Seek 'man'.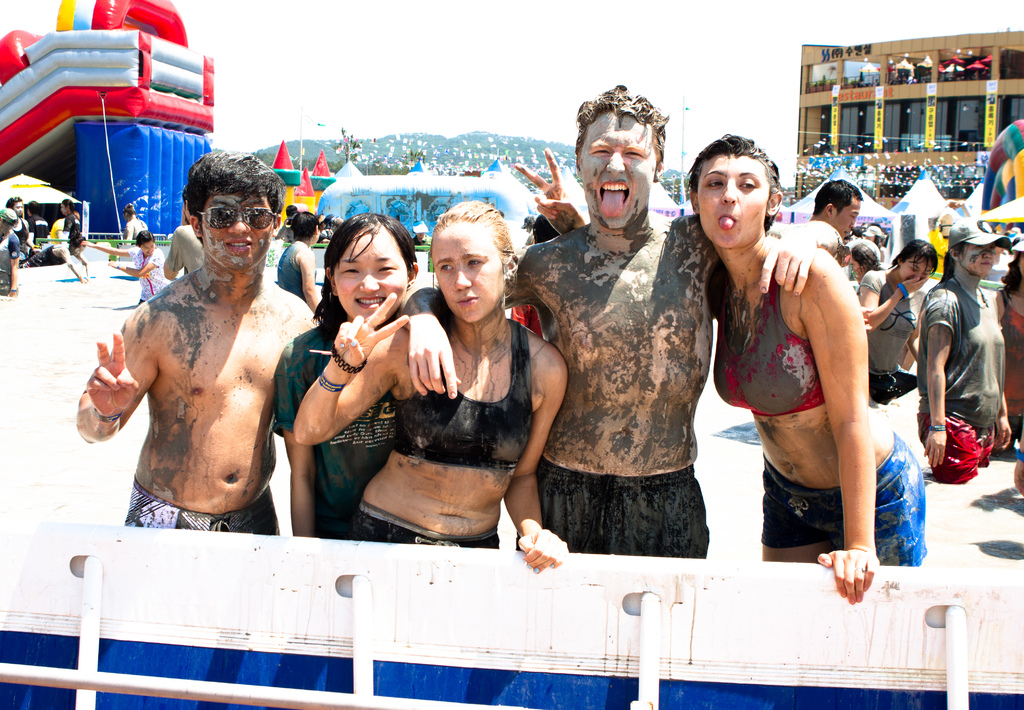
90,145,312,542.
